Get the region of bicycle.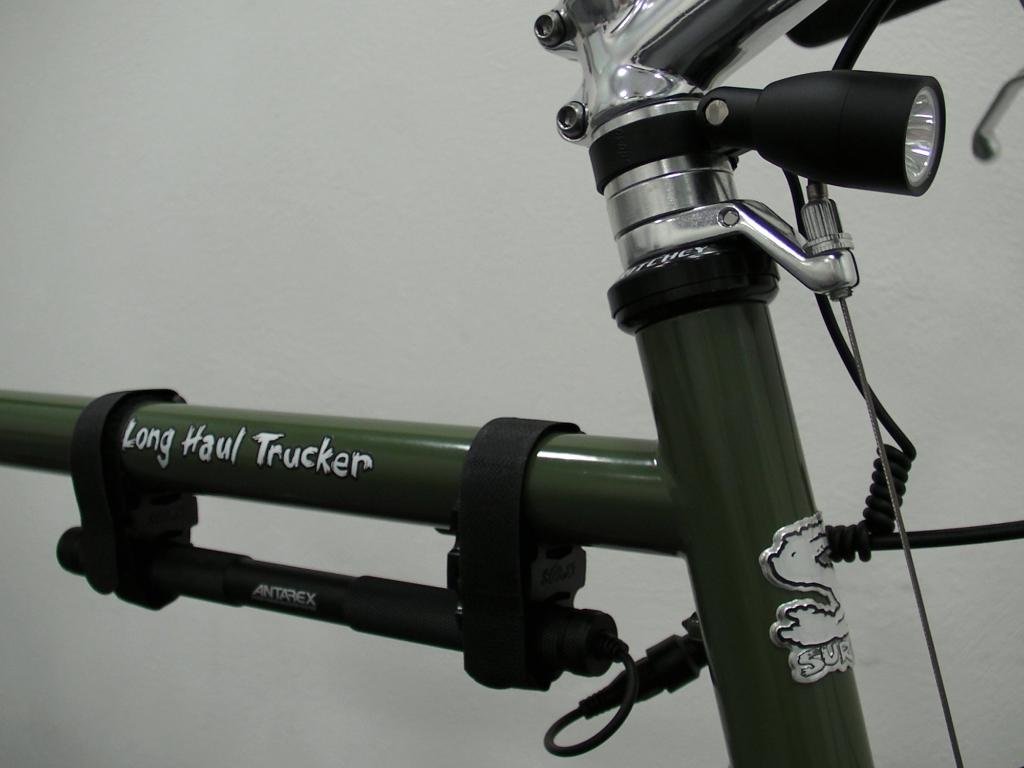
Rect(0, 0, 1023, 767).
